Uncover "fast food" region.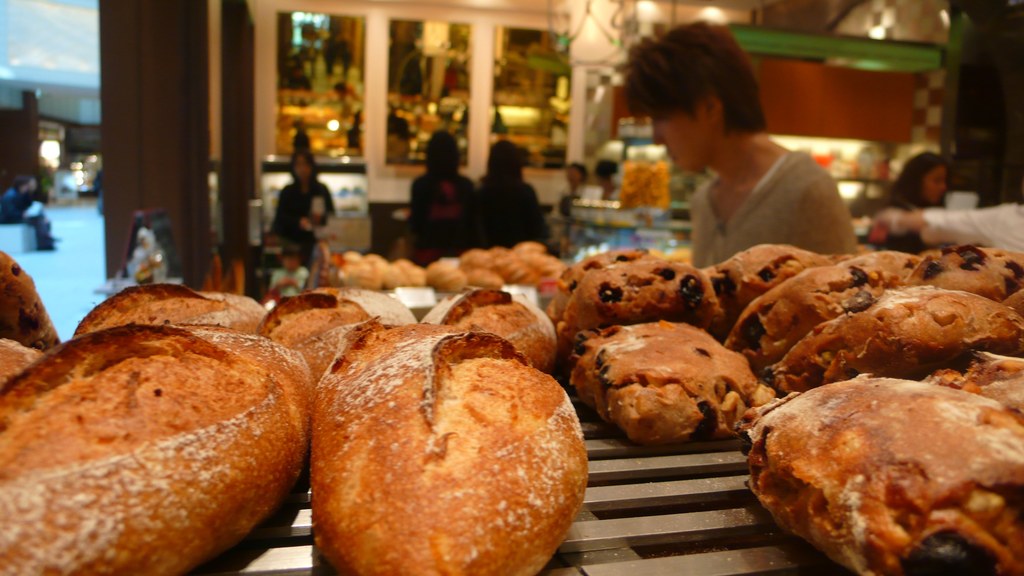
Uncovered: <box>0,321,307,575</box>.
